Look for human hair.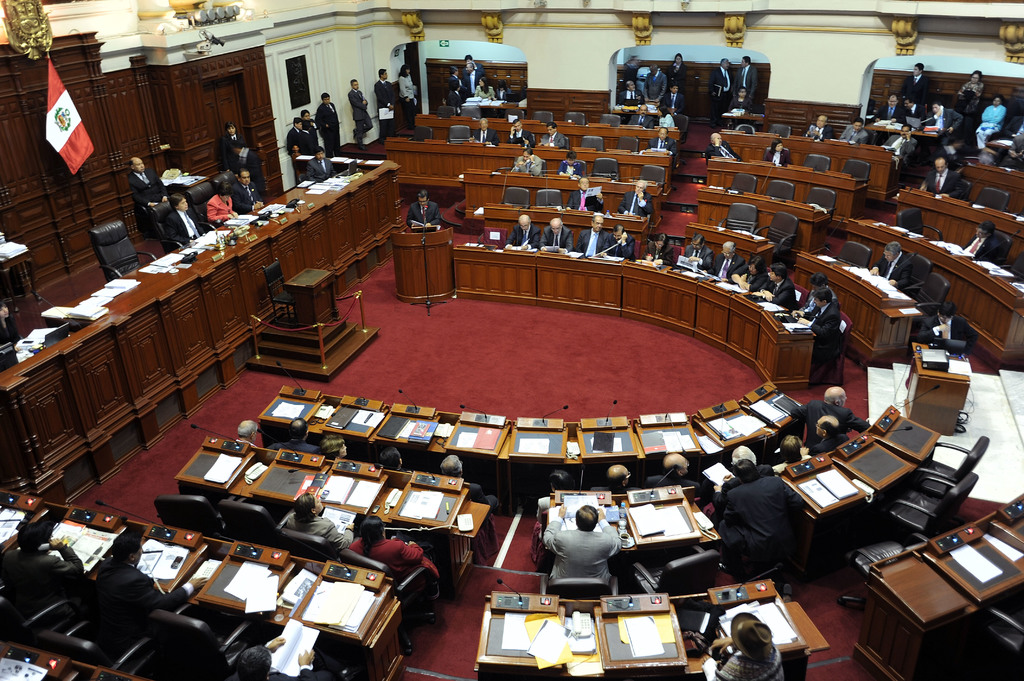
Found: rect(673, 52, 685, 65).
